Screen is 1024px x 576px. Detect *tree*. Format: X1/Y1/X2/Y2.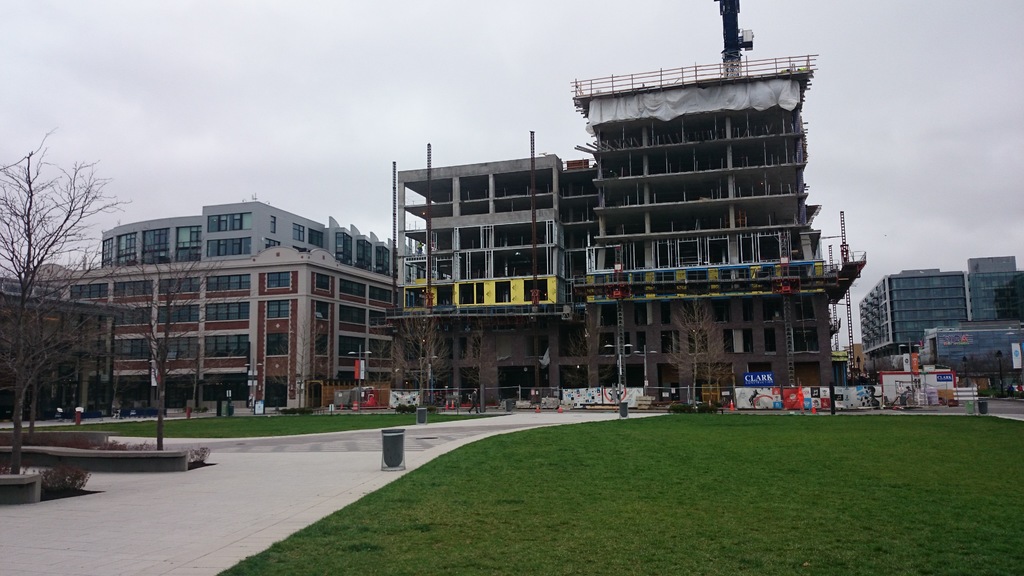
376/292/483/413.
